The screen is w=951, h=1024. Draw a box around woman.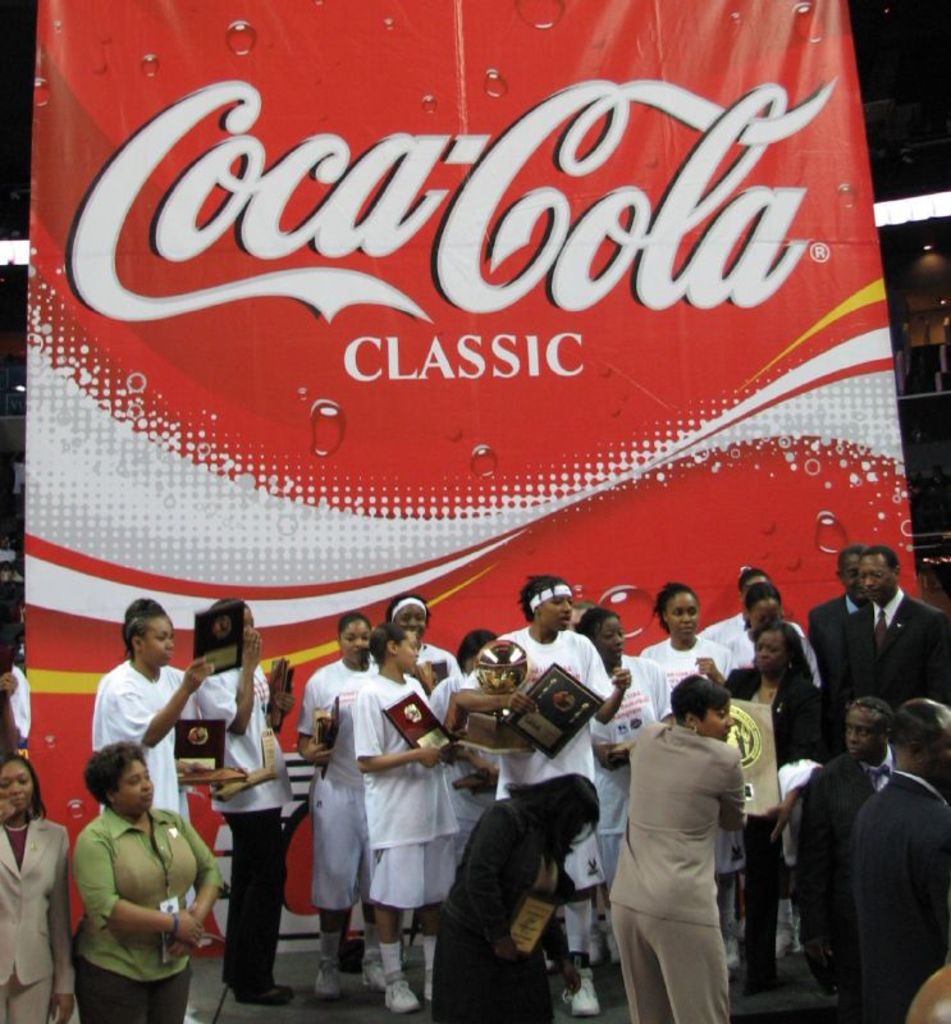
[left=609, top=673, right=749, bottom=1023].
